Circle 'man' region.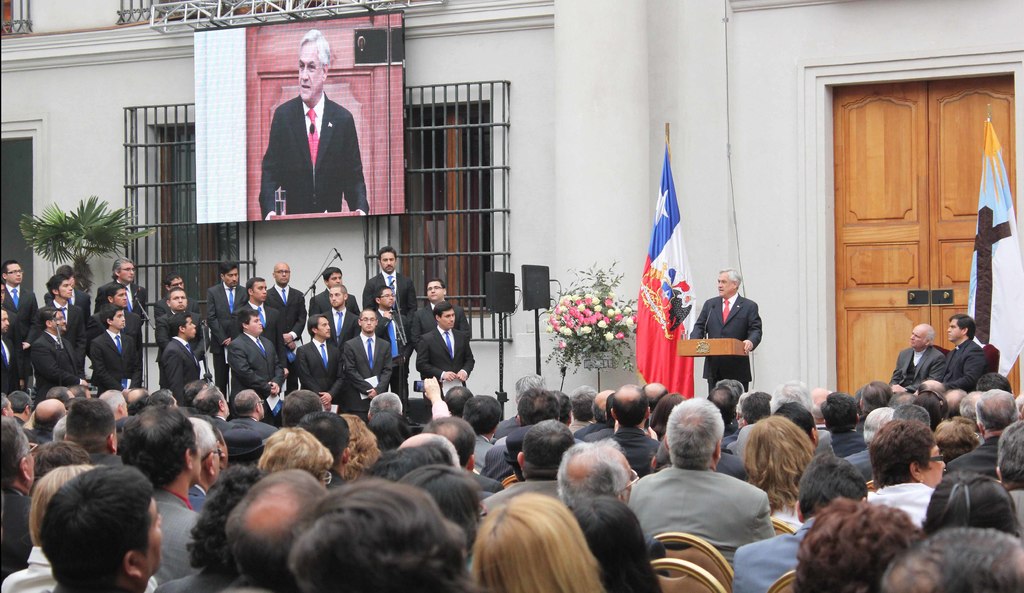
Region: (x1=924, y1=311, x2=995, y2=396).
